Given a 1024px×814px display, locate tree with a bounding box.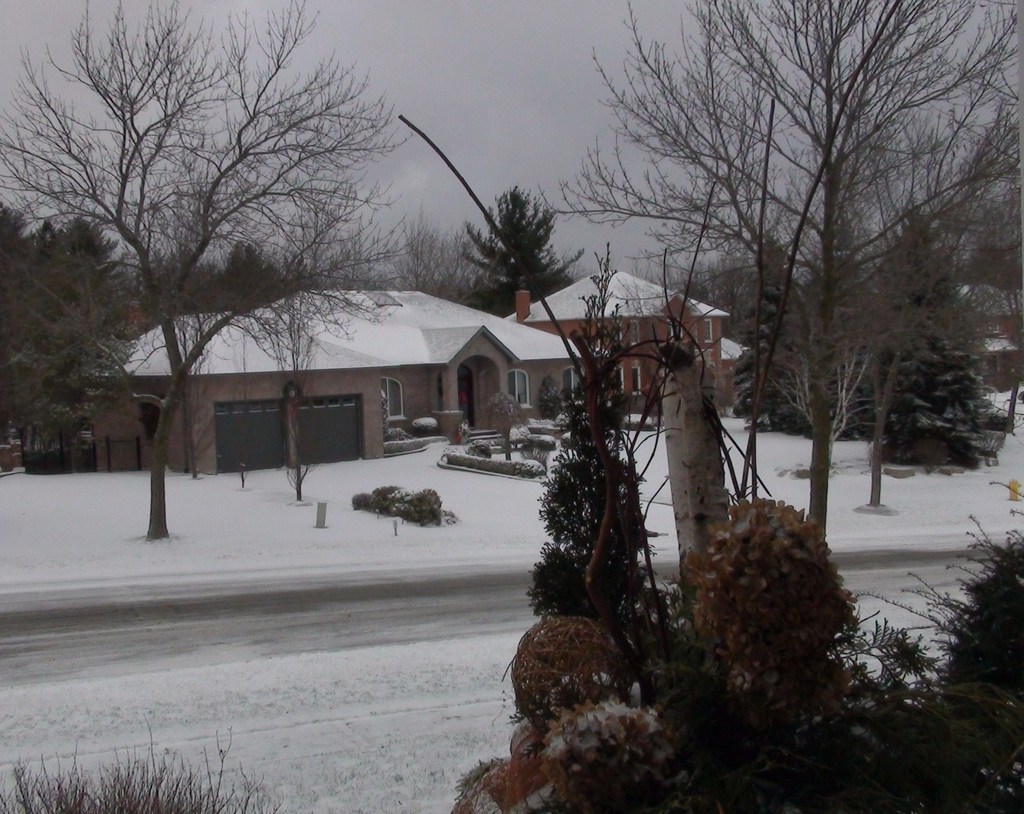
Located: <region>59, 217, 126, 313</region>.
